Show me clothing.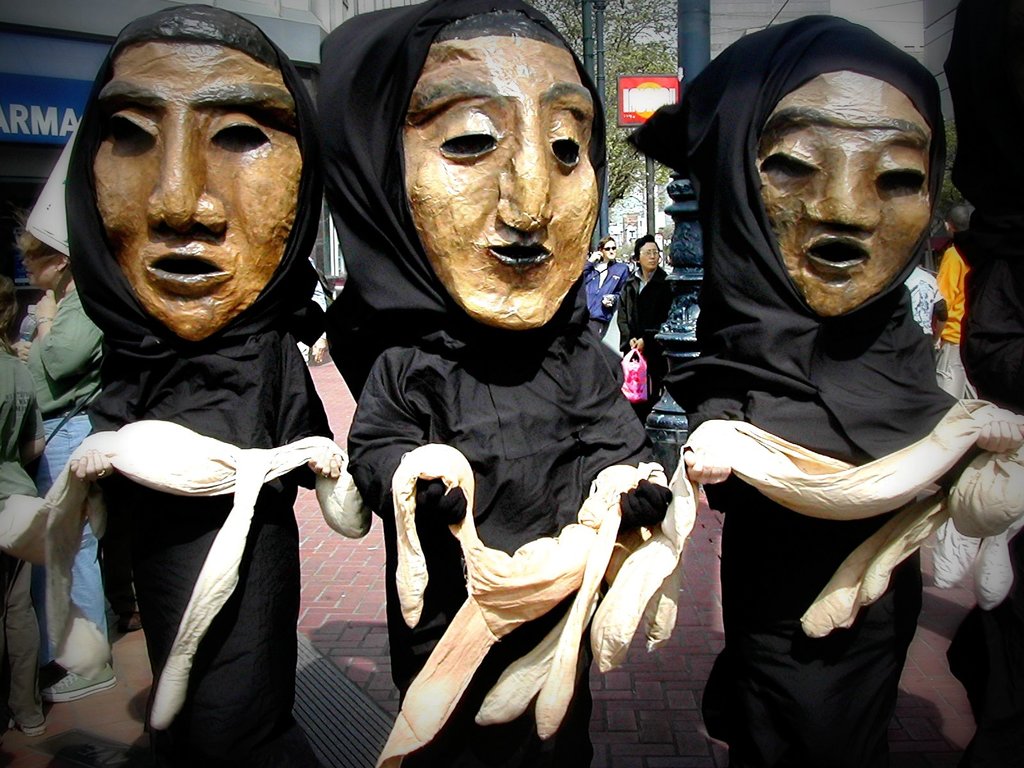
clothing is here: <box>620,270,674,409</box>.
